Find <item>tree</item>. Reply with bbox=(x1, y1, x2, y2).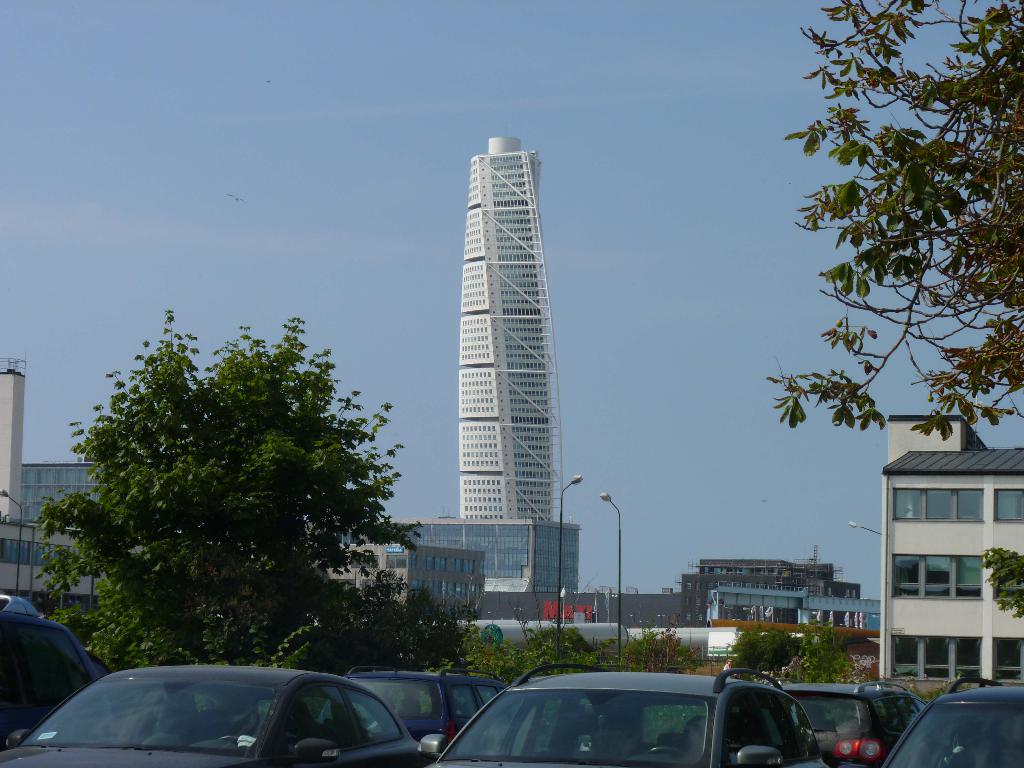
bbox=(724, 621, 850, 687).
